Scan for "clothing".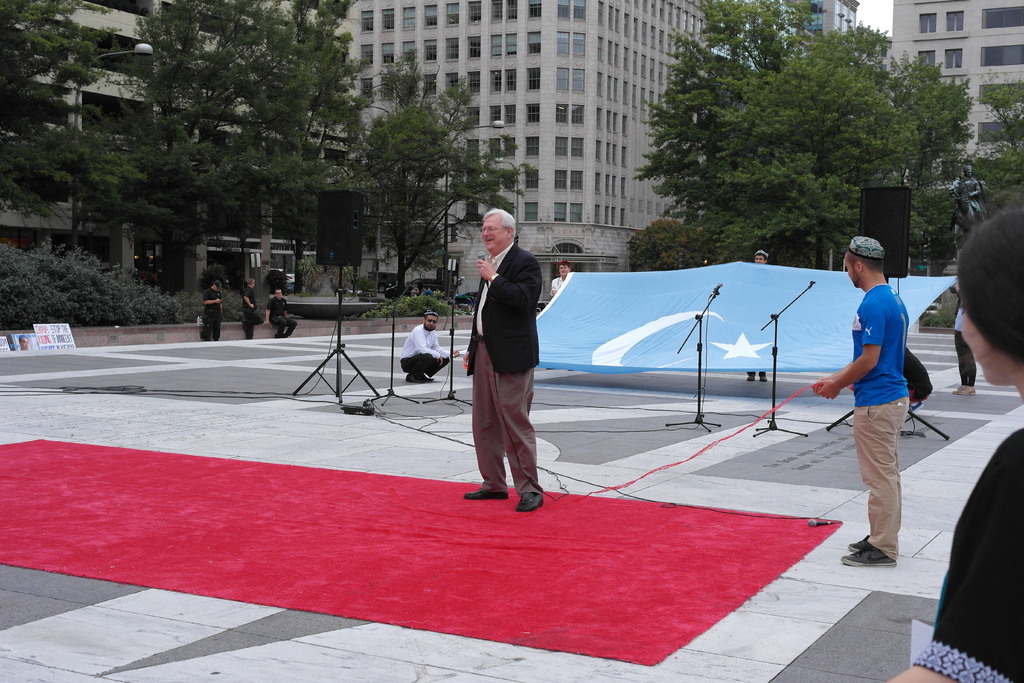
Scan result: x1=915 y1=431 x2=1023 y2=682.
